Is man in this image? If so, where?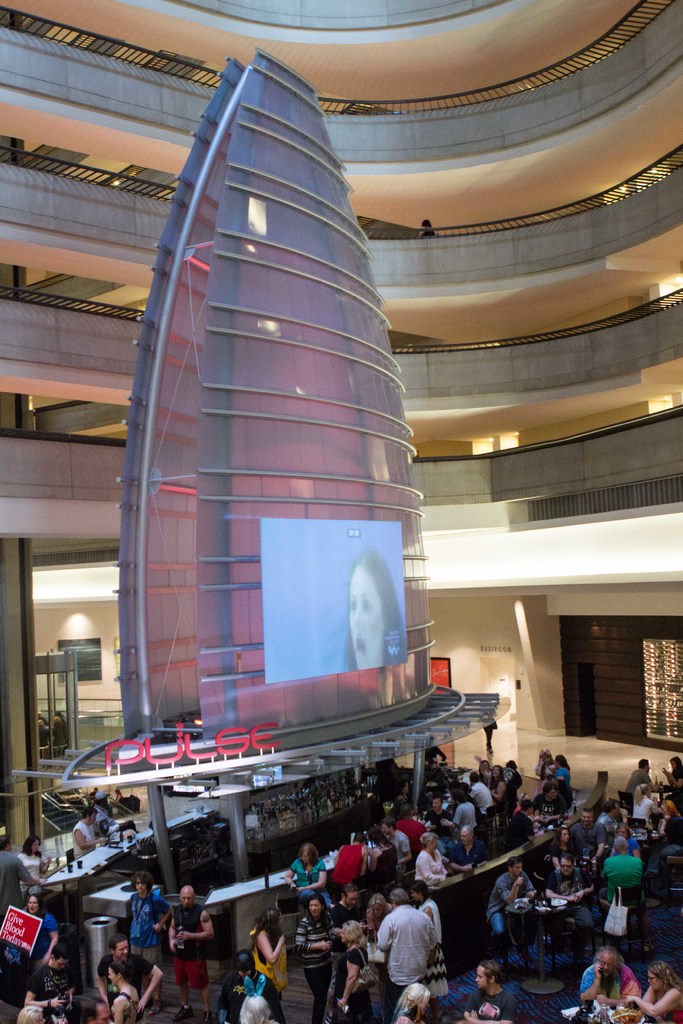
Yes, at 593 800 628 847.
